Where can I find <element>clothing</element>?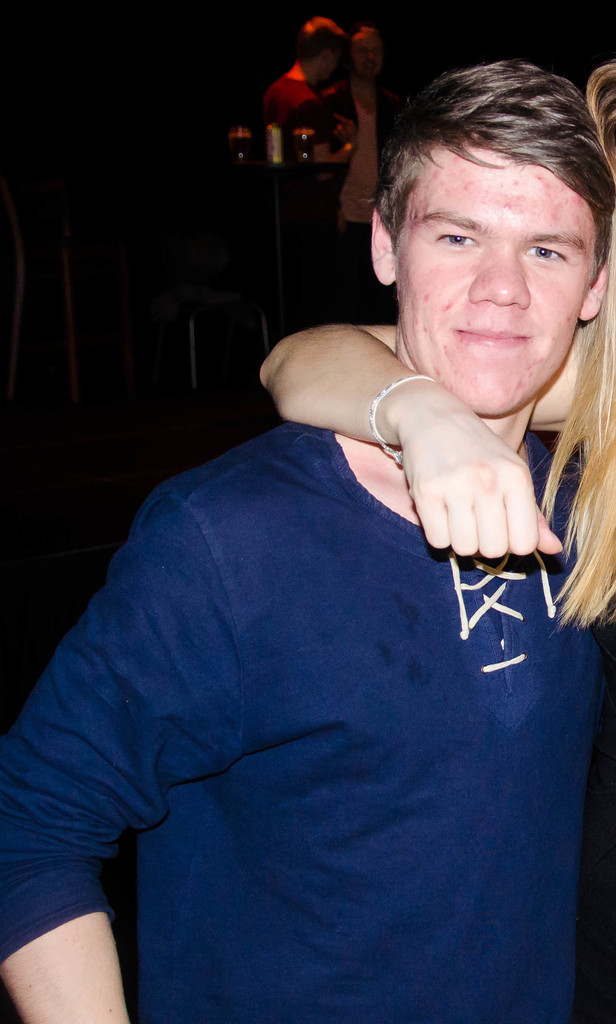
You can find it at detection(26, 296, 601, 1000).
